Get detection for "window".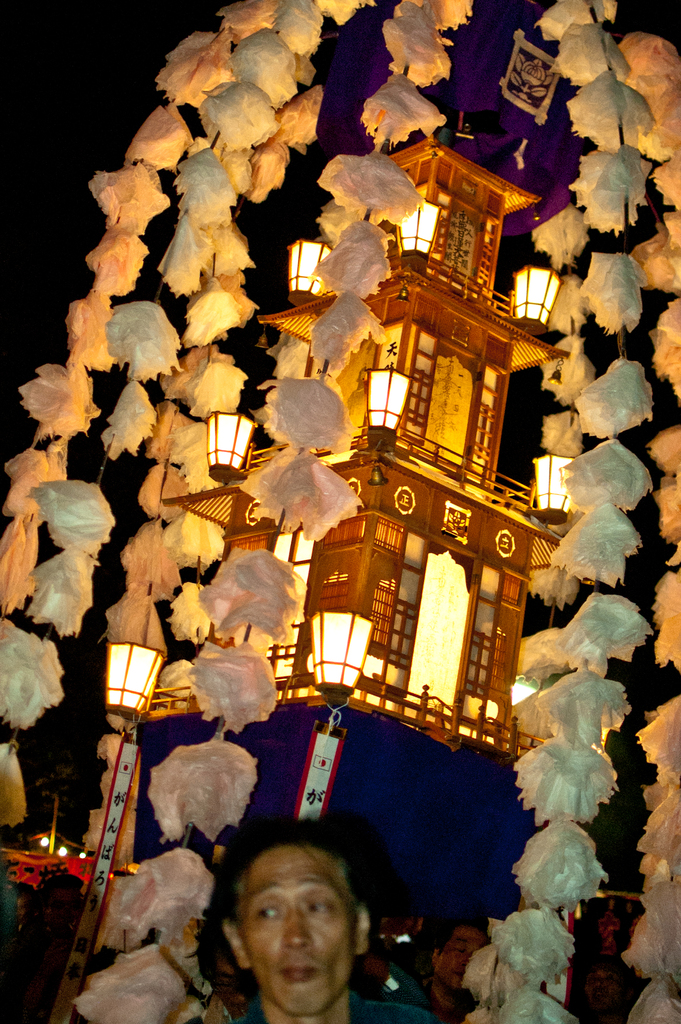
Detection: (454,567,537,755).
